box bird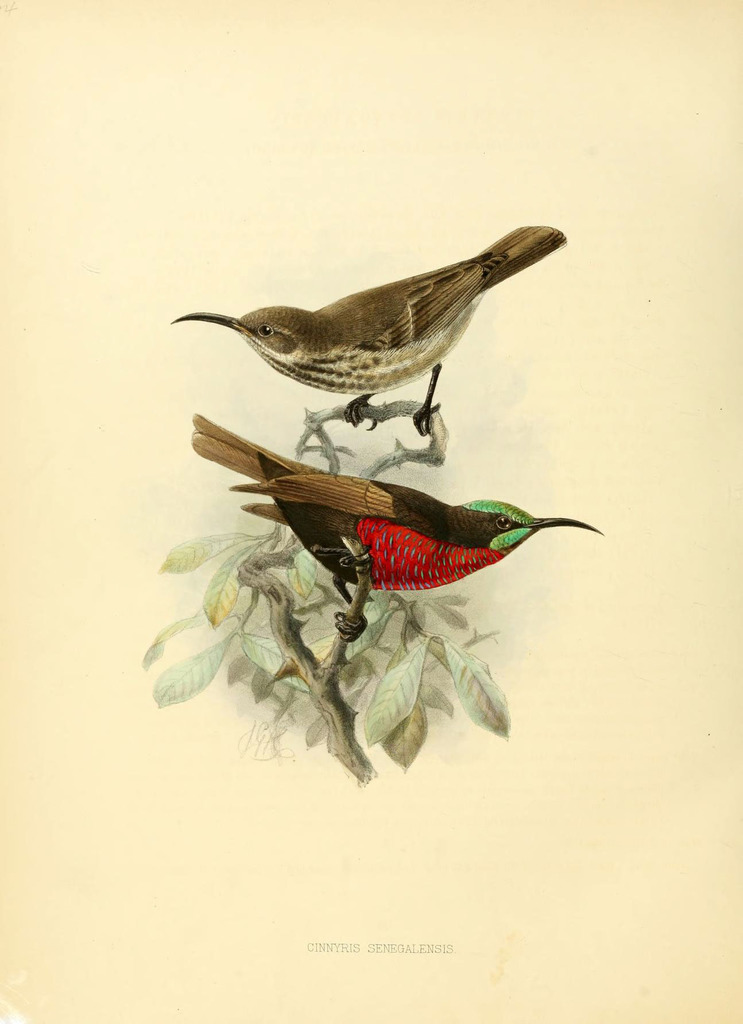
pyautogui.locateOnScreen(168, 228, 577, 440)
